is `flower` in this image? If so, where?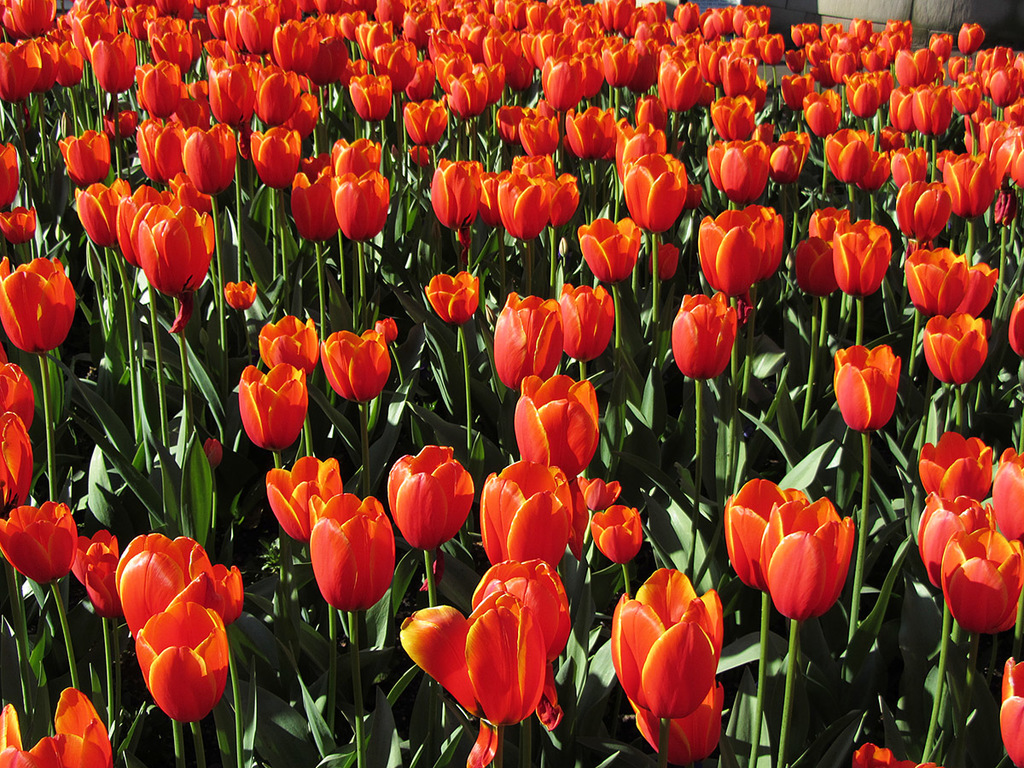
Yes, at l=397, t=589, r=550, b=767.
